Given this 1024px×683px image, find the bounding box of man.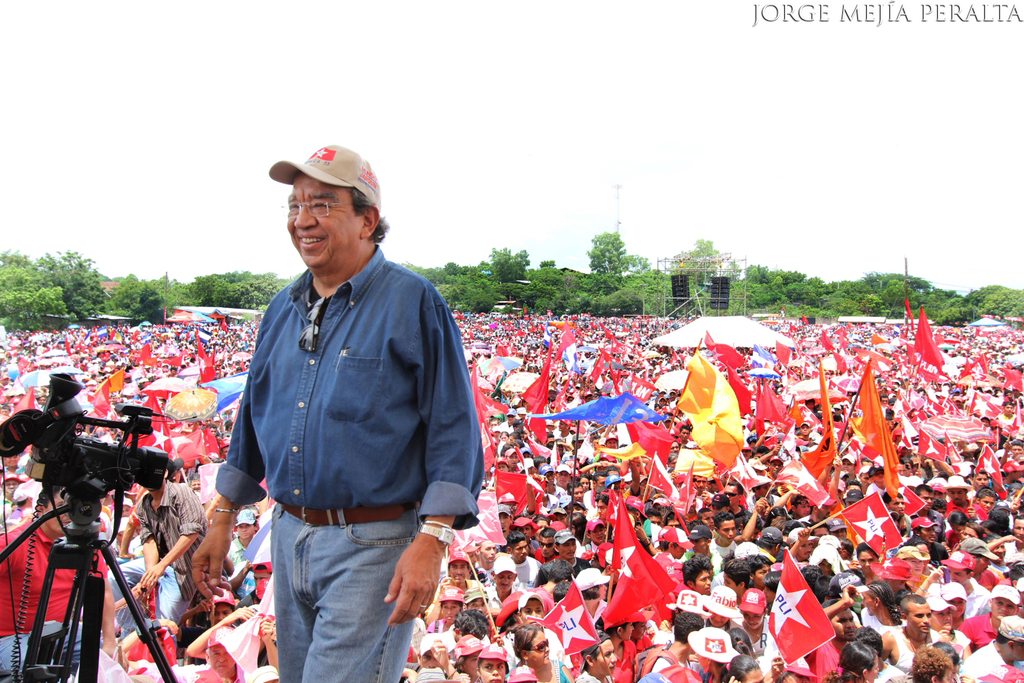
box=[227, 507, 261, 570].
